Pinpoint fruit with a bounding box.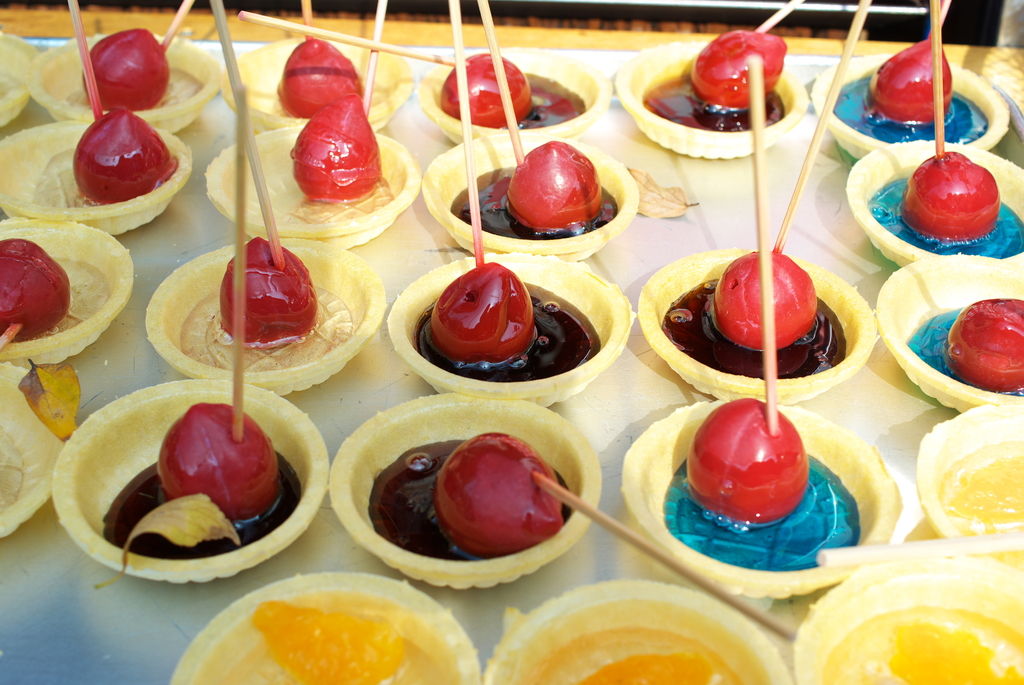
l=83, t=29, r=170, b=109.
